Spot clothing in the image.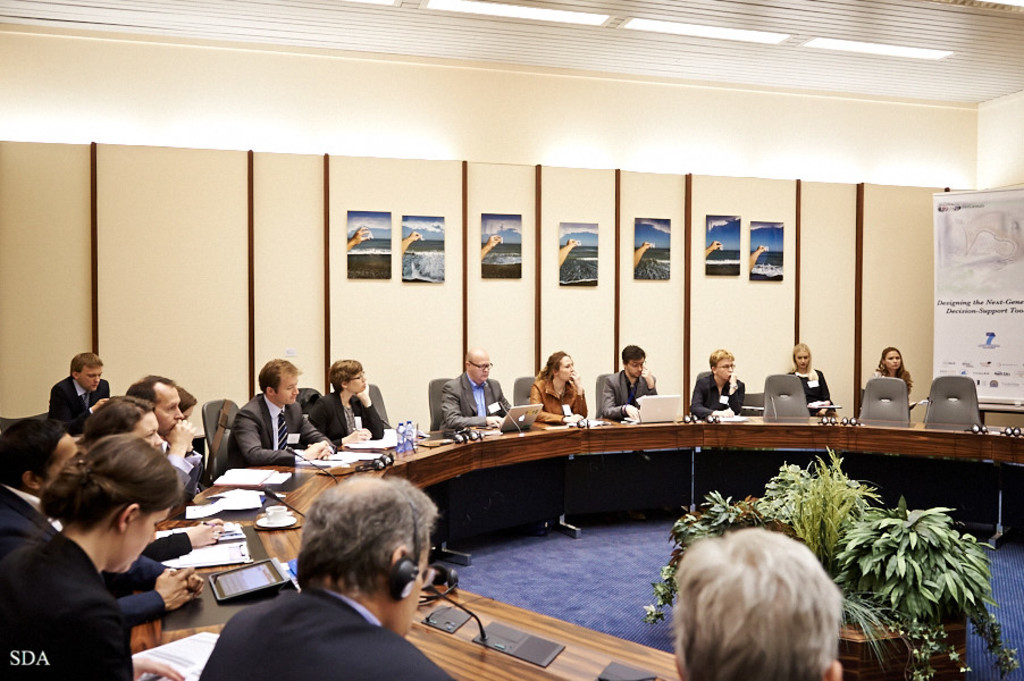
clothing found at x1=0, y1=528, x2=137, y2=680.
